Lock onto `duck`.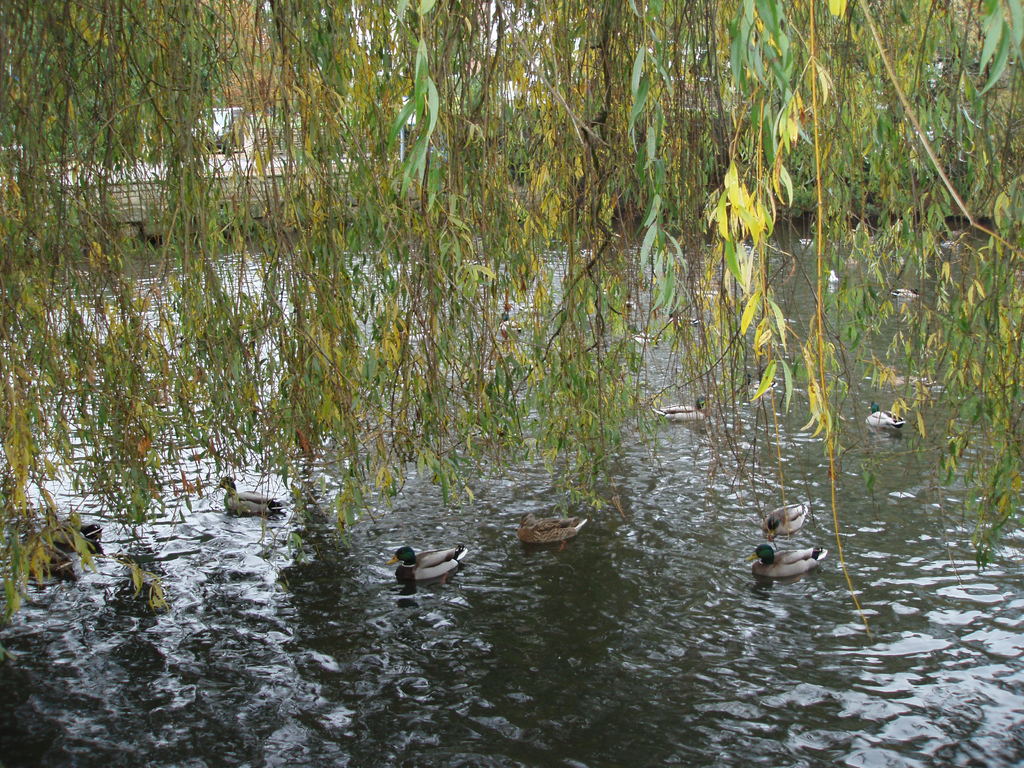
Locked: l=651, t=392, r=716, b=419.
